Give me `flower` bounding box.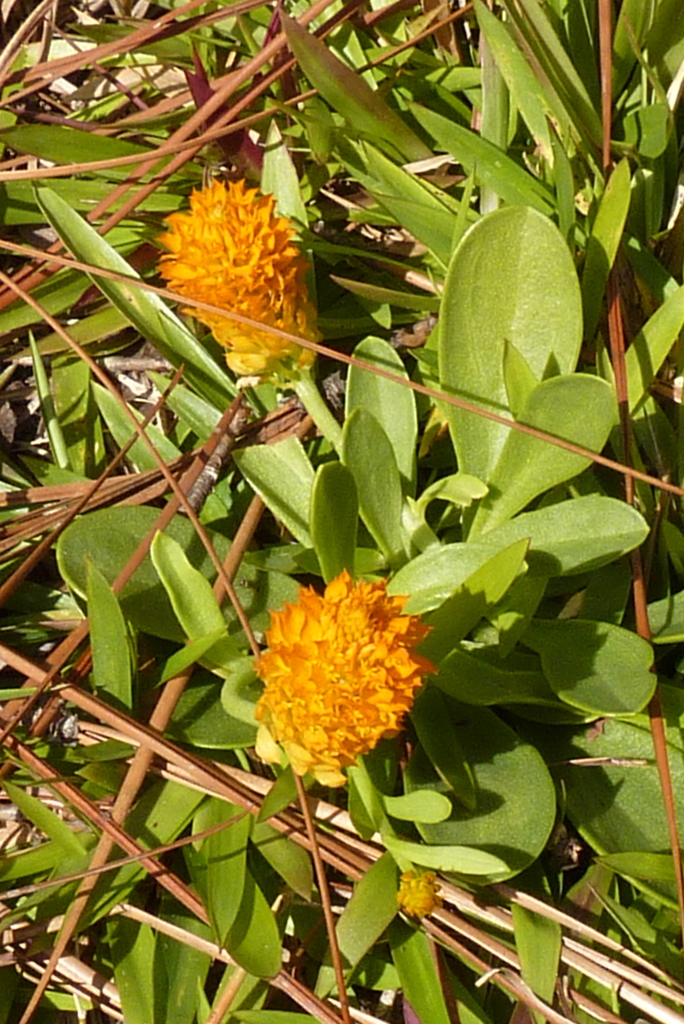
pyautogui.locateOnScreen(248, 561, 442, 786).
